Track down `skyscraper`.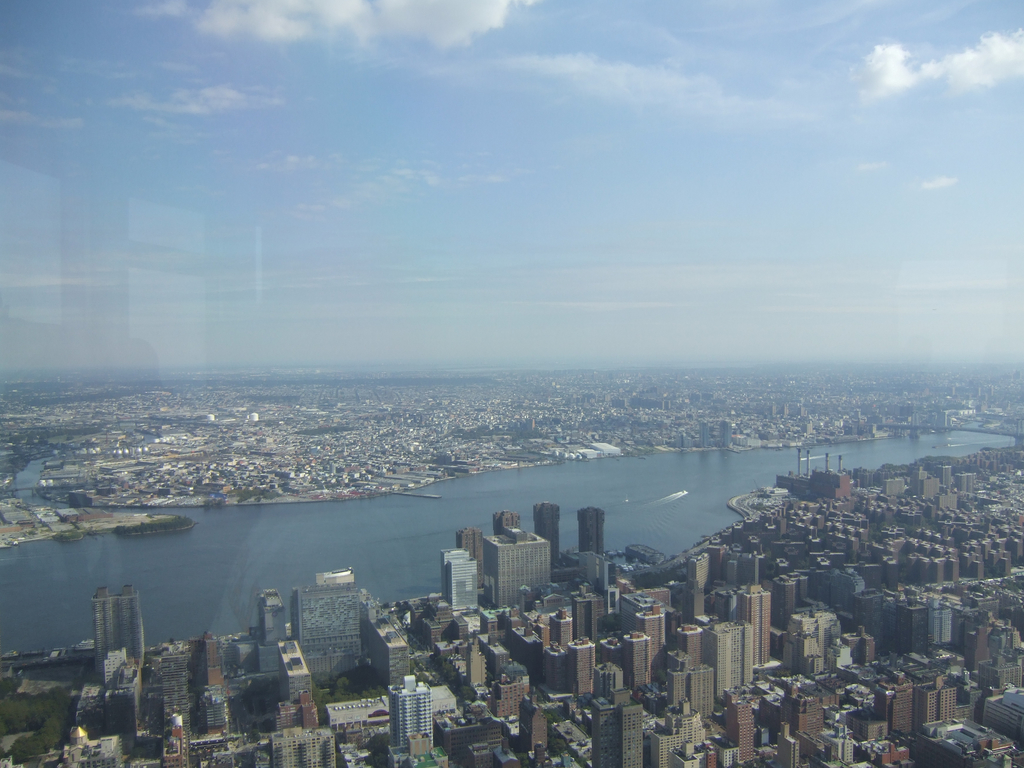
Tracked to bbox(271, 570, 383, 712).
